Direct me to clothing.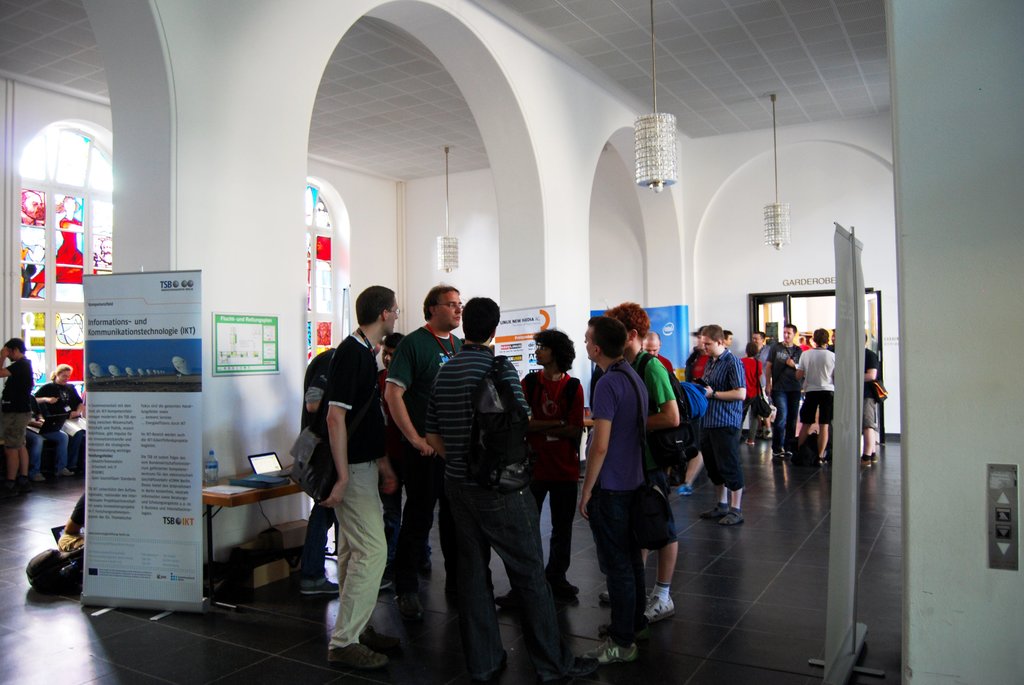
Direction: 74:498:83:529.
